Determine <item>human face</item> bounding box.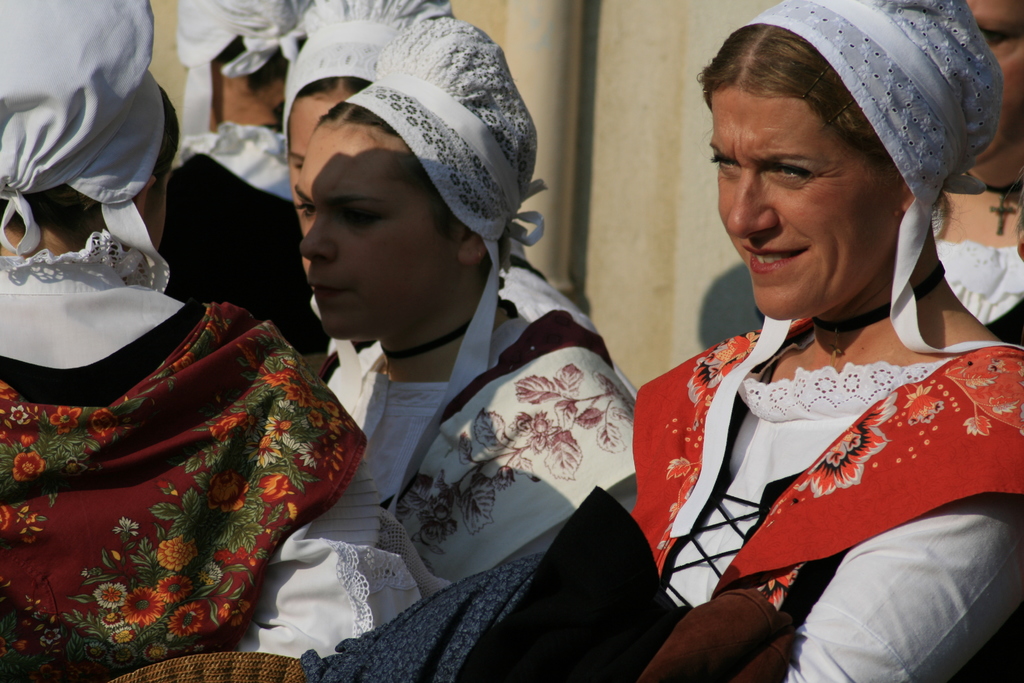
Determined: bbox=[292, 120, 464, 335].
